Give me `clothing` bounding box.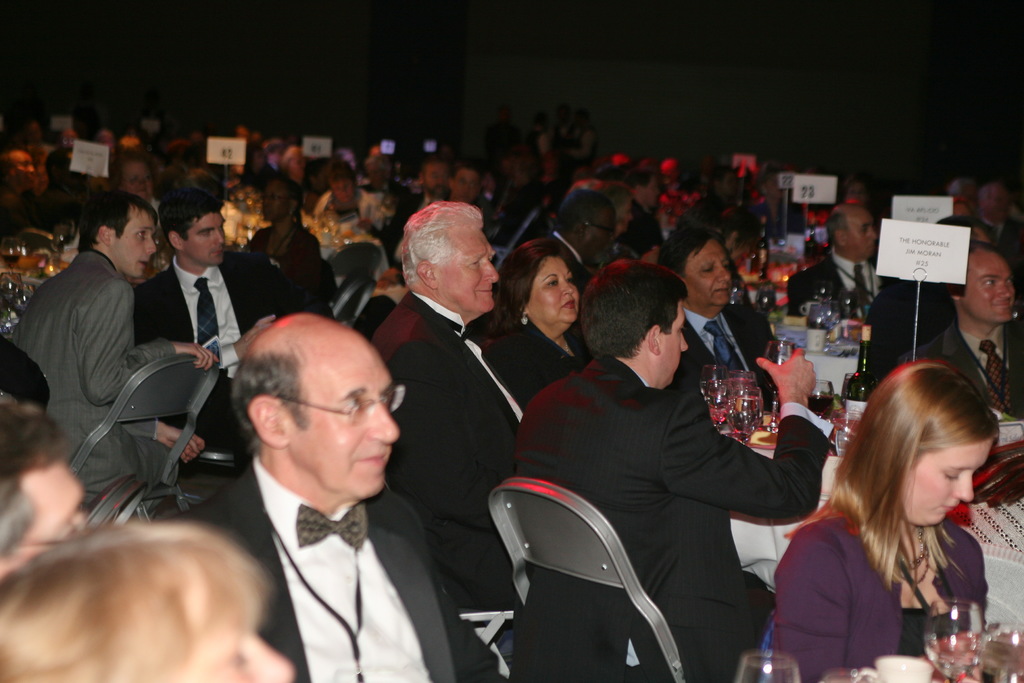
BBox(759, 497, 990, 682).
